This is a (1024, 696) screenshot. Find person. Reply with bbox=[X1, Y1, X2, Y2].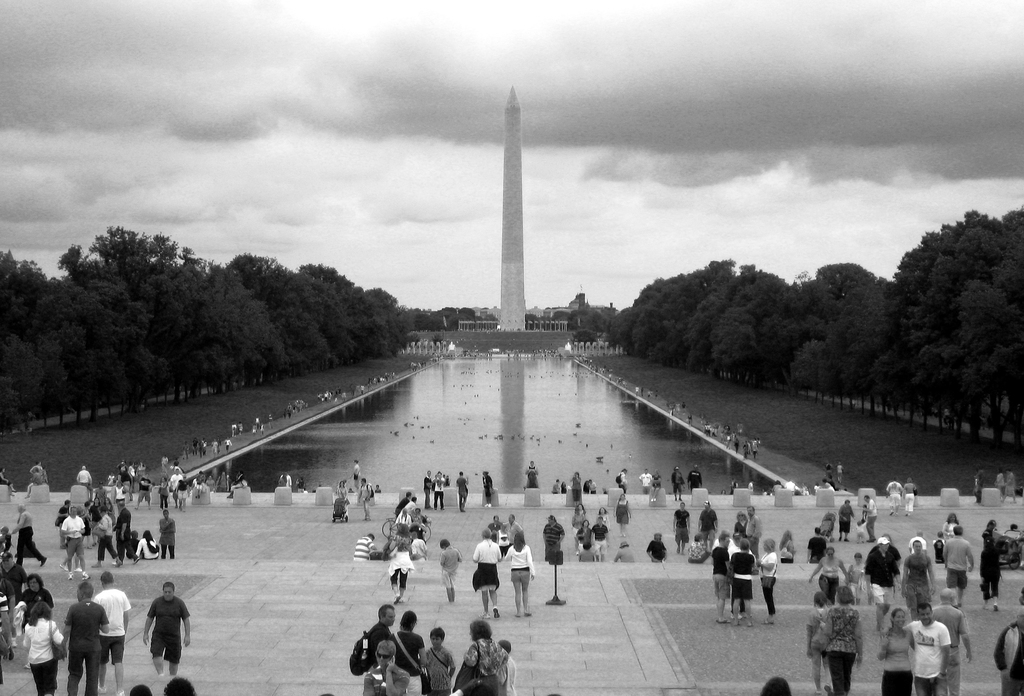
bbox=[215, 437, 220, 454].
